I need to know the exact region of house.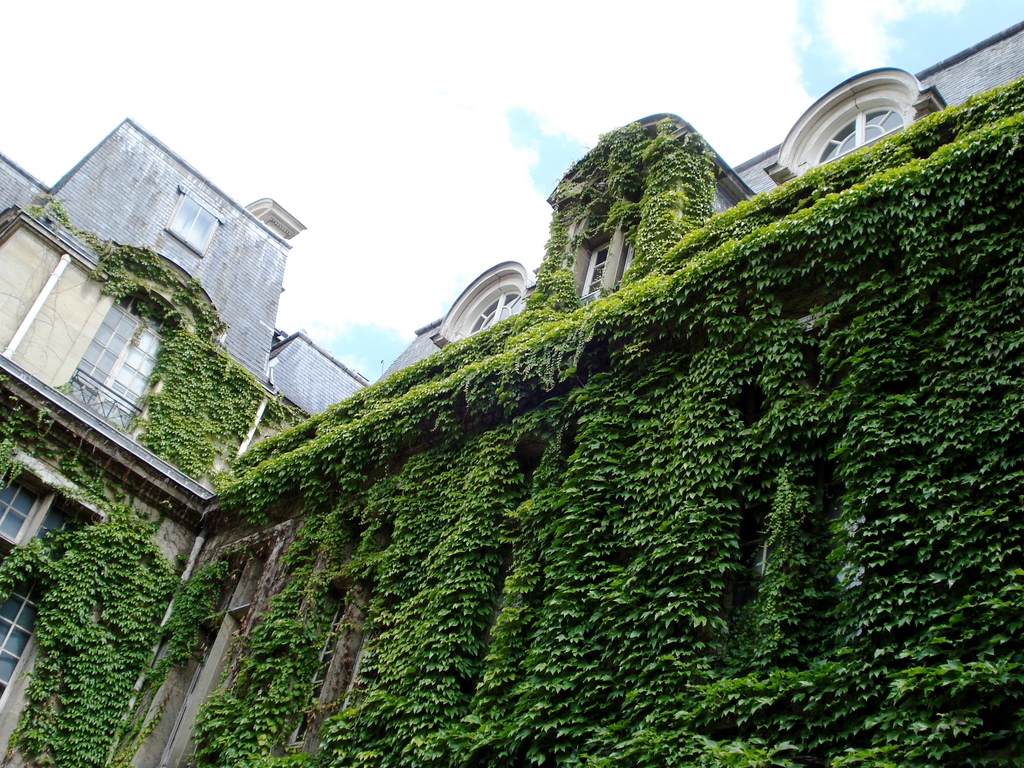
Region: (x1=0, y1=105, x2=304, y2=767).
